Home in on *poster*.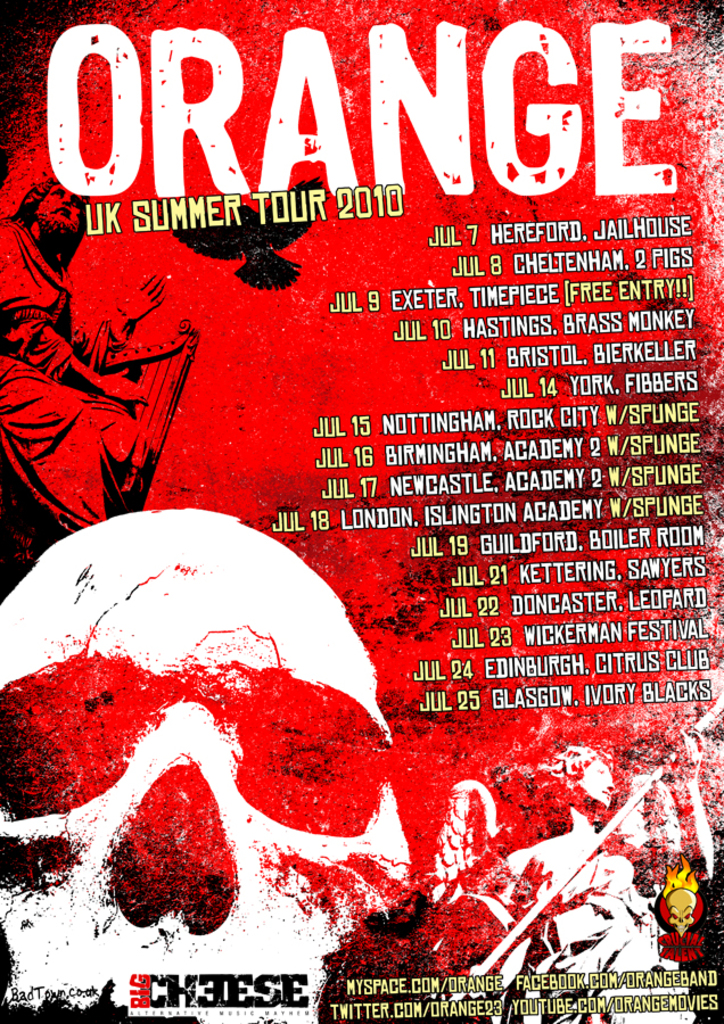
Homed in at 0:0:723:1023.
